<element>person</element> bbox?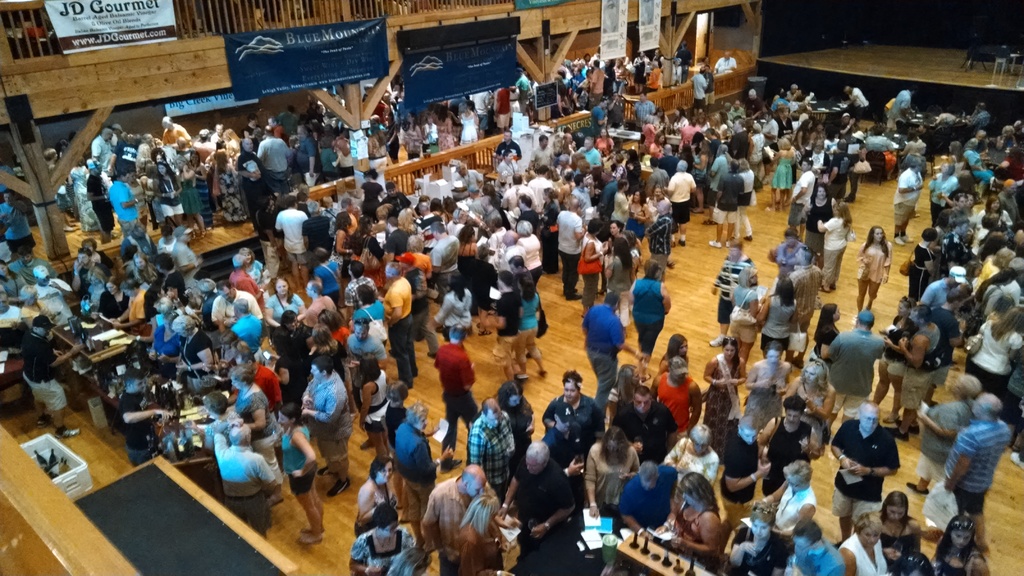
bbox(205, 415, 268, 516)
